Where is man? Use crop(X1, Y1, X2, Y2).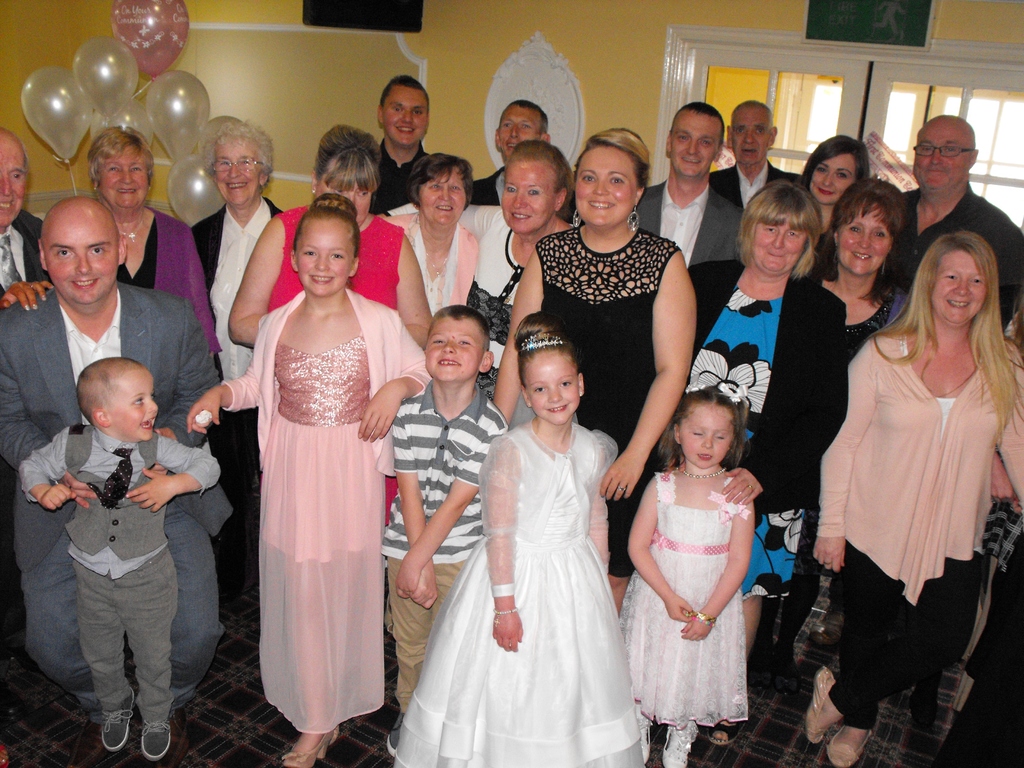
crop(371, 74, 430, 216).
